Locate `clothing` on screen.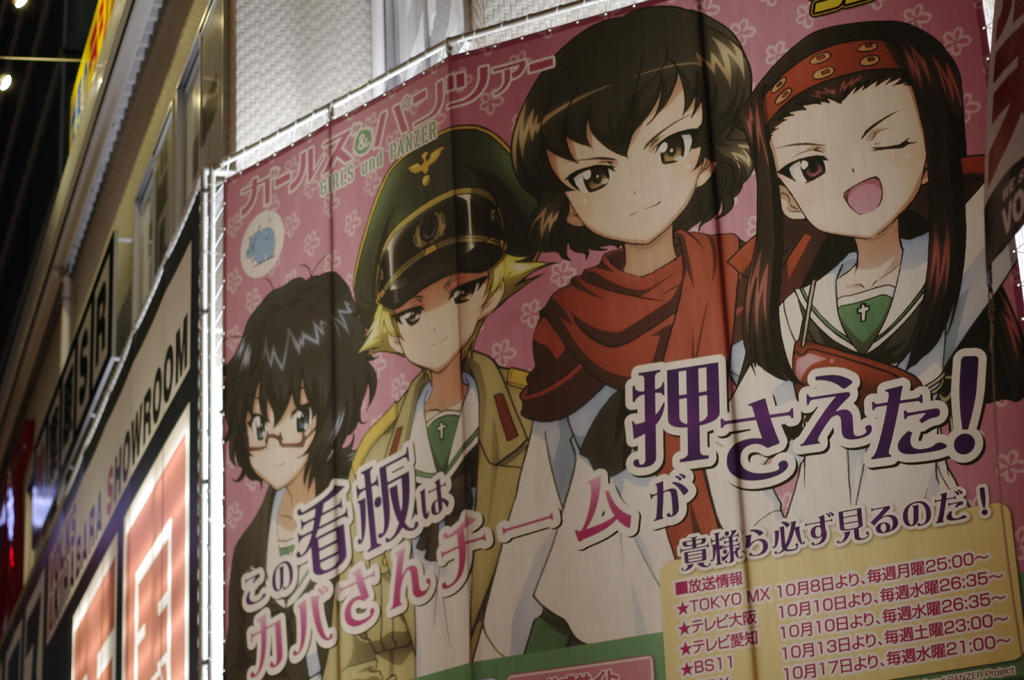
On screen at locate(717, 191, 1014, 534).
